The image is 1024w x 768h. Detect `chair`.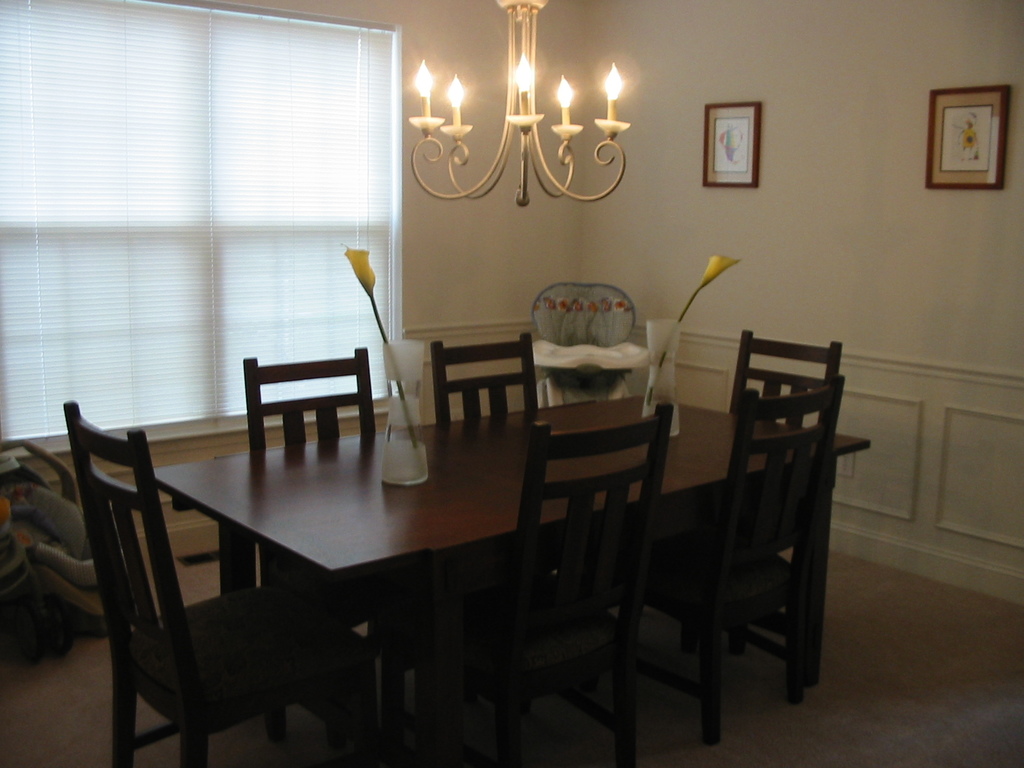
Detection: <box>383,402,673,767</box>.
